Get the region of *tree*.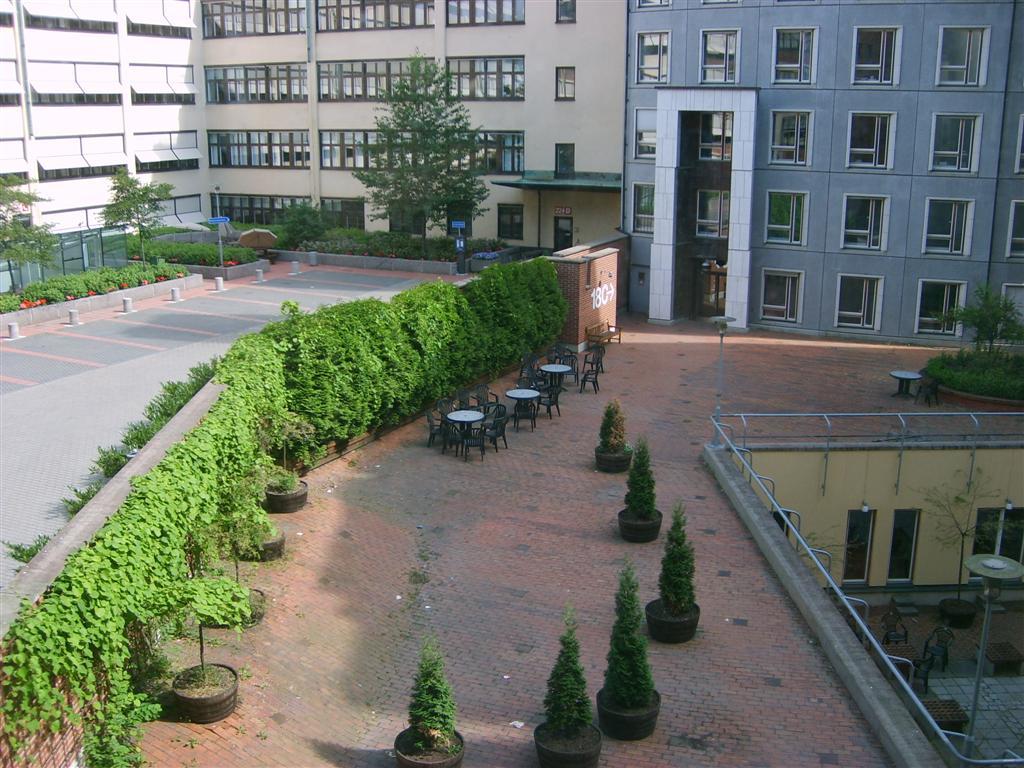
detection(507, 249, 576, 373).
